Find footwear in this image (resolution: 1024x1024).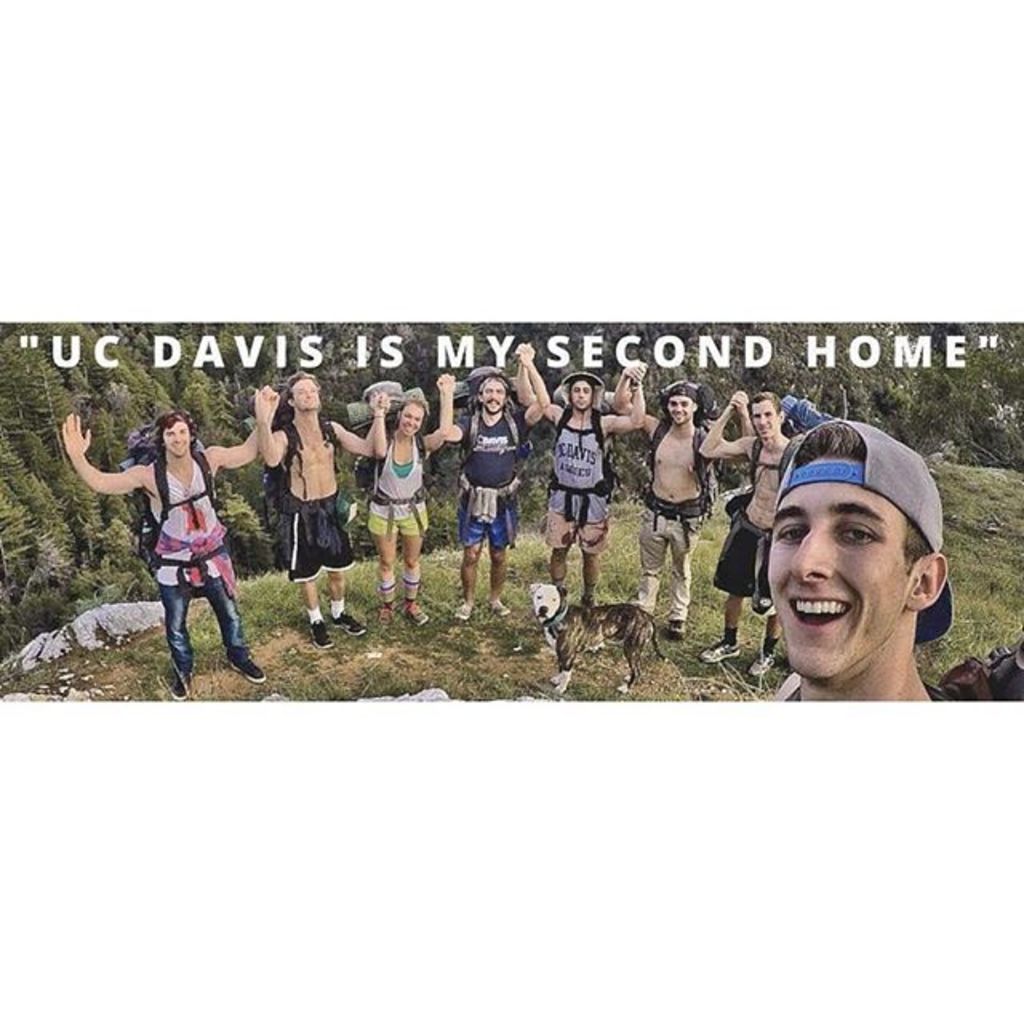
detection(406, 598, 427, 624).
